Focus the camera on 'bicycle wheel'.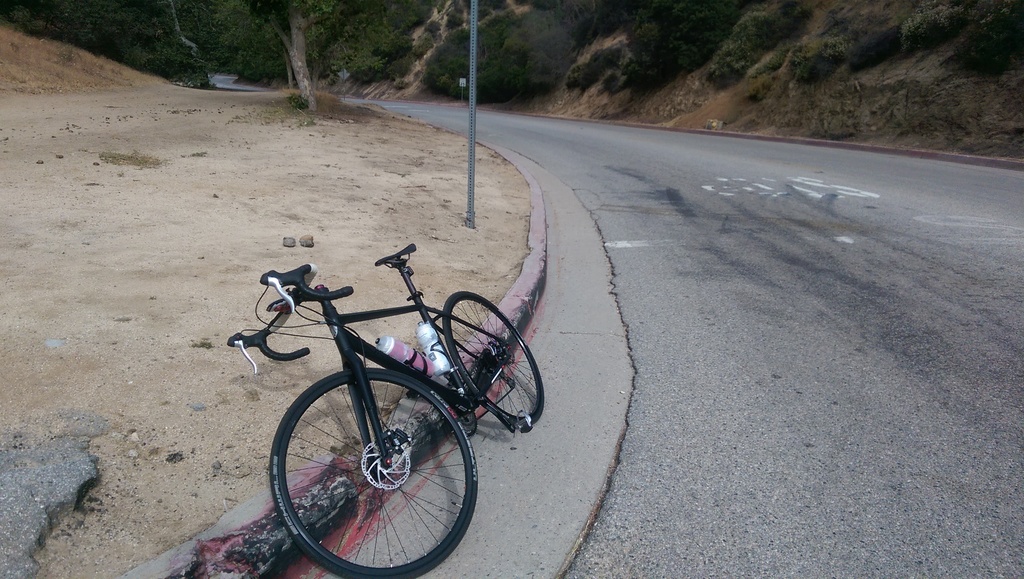
Focus region: left=440, top=288, right=545, bottom=432.
